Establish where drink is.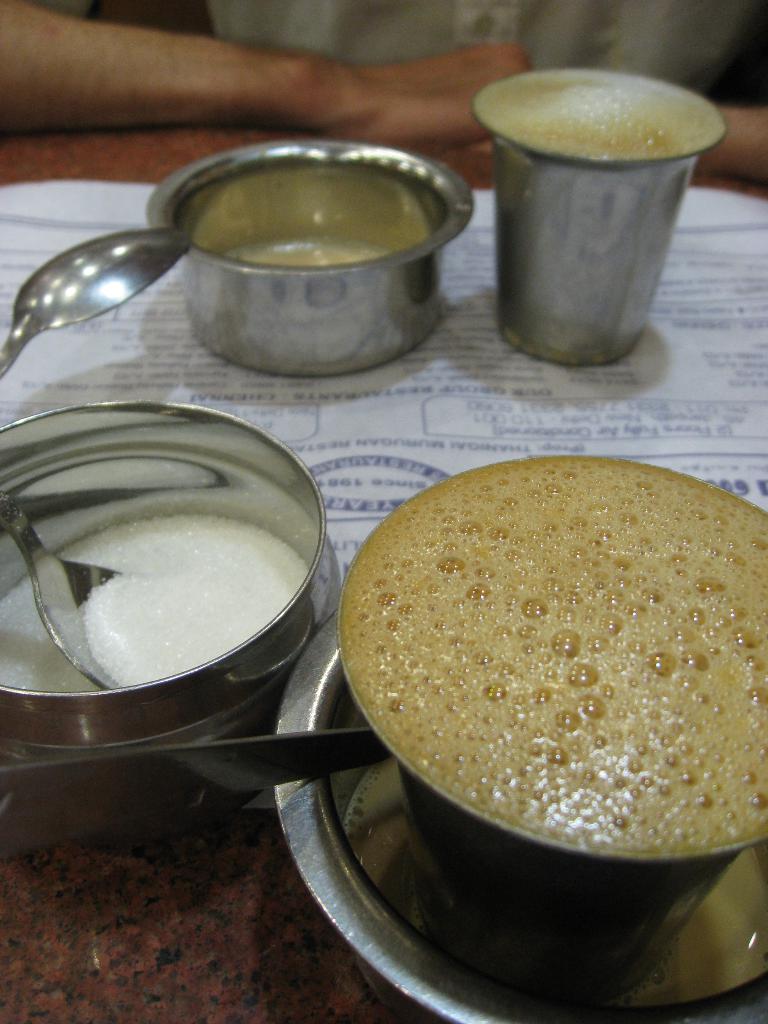
Established at l=476, t=68, r=721, b=168.
